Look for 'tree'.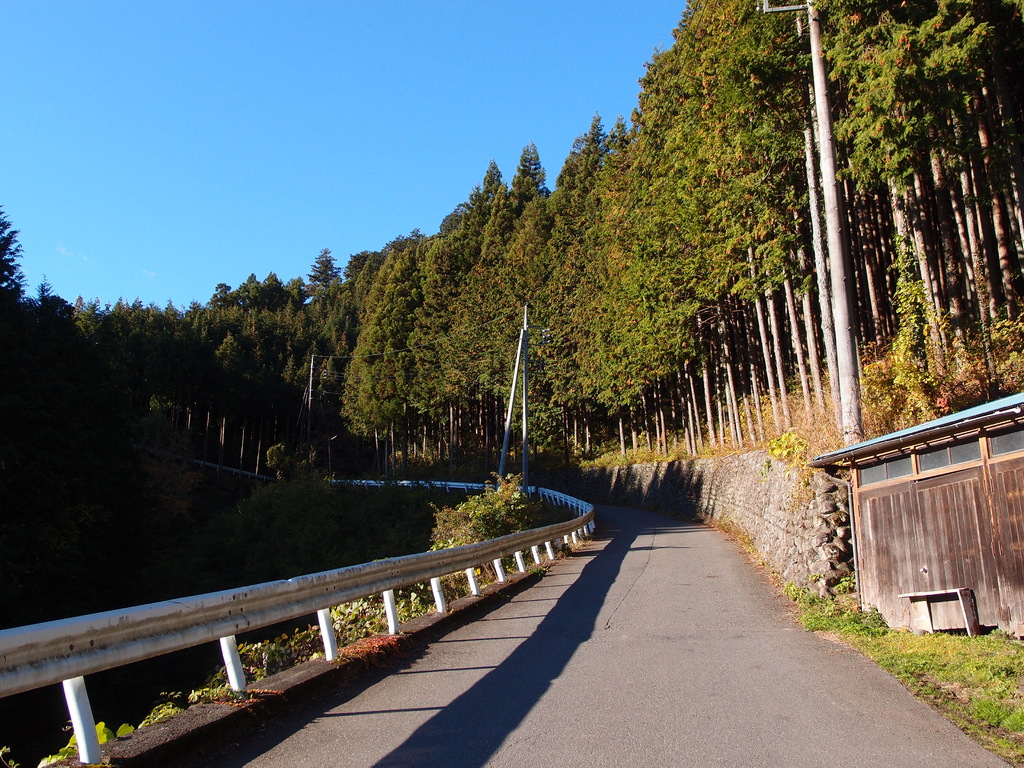
Found: 413/475/540/600.
